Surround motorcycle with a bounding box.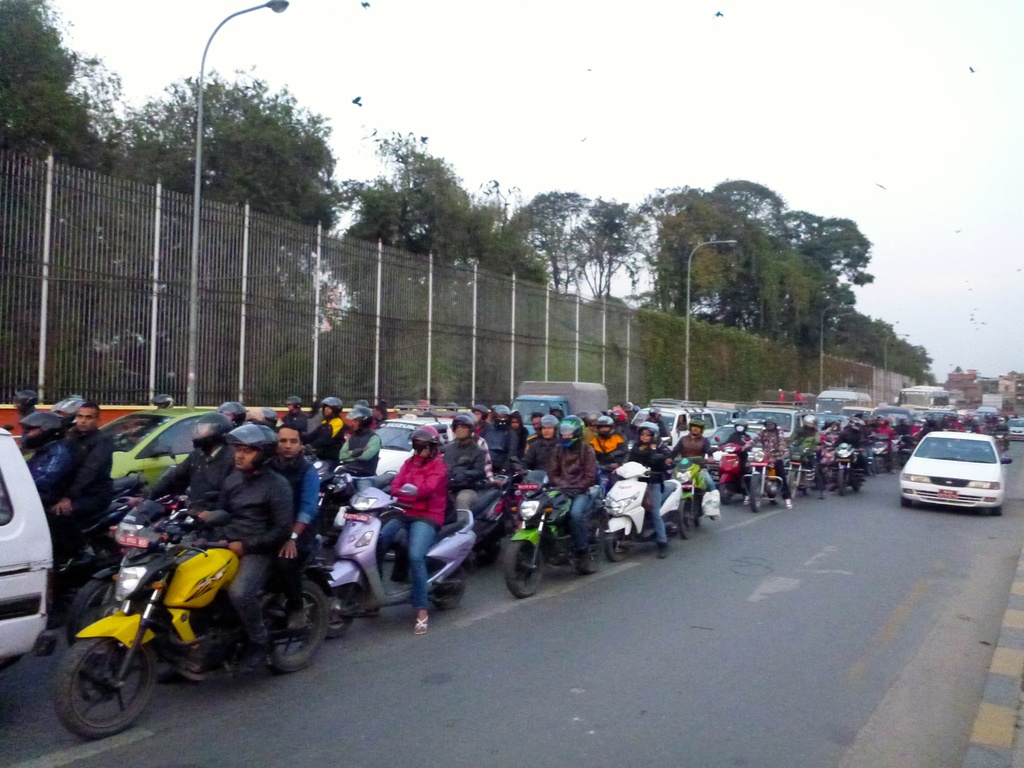
<region>743, 444, 781, 507</region>.
